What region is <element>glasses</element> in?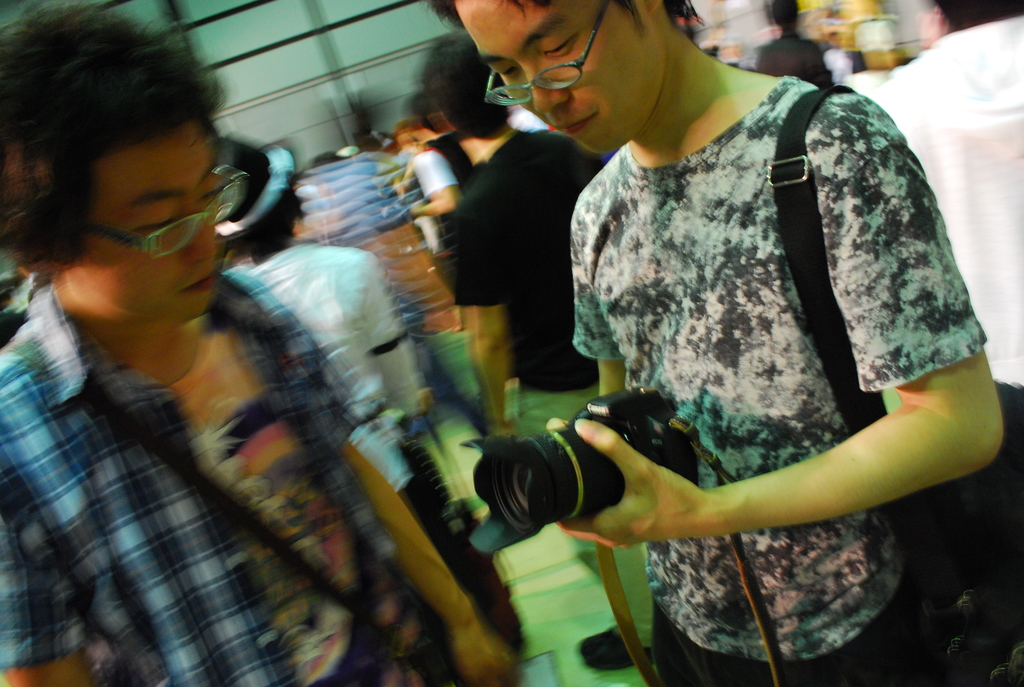
{"x1": 484, "y1": 0, "x2": 609, "y2": 109}.
